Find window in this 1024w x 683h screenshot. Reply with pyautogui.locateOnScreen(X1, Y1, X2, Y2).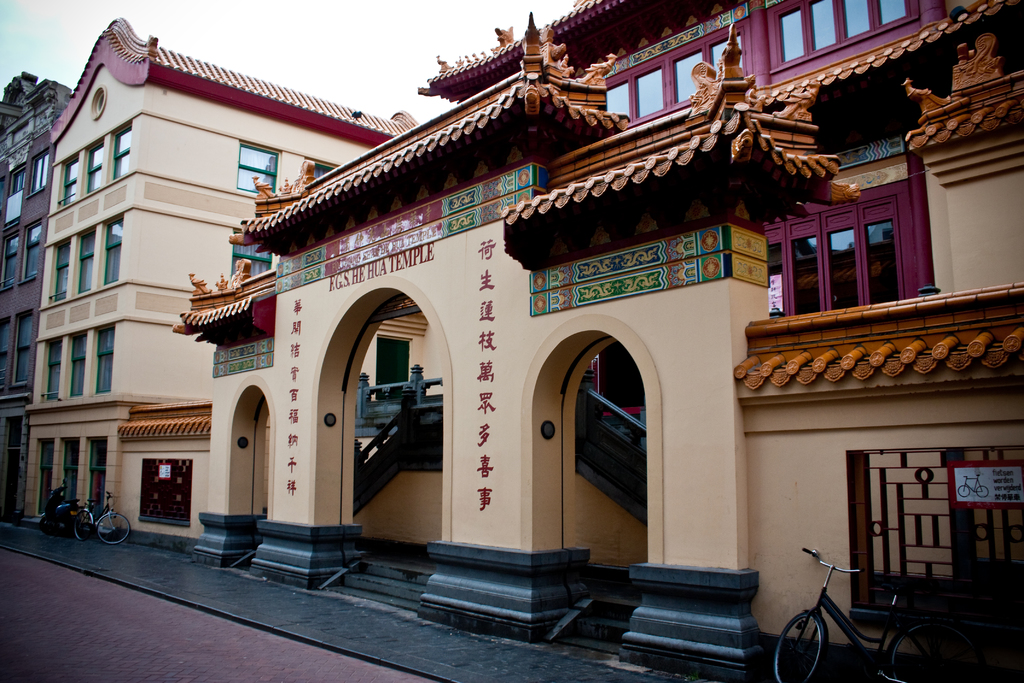
pyautogui.locateOnScreen(765, 0, 938, 89).
